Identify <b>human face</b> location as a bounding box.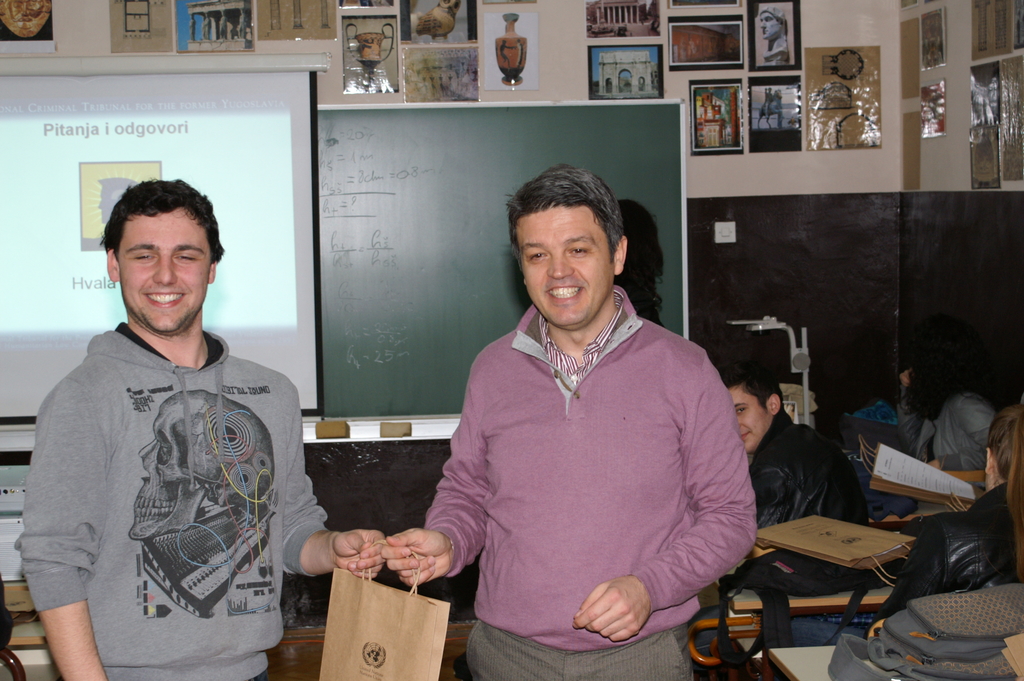
760,13,786,44.
